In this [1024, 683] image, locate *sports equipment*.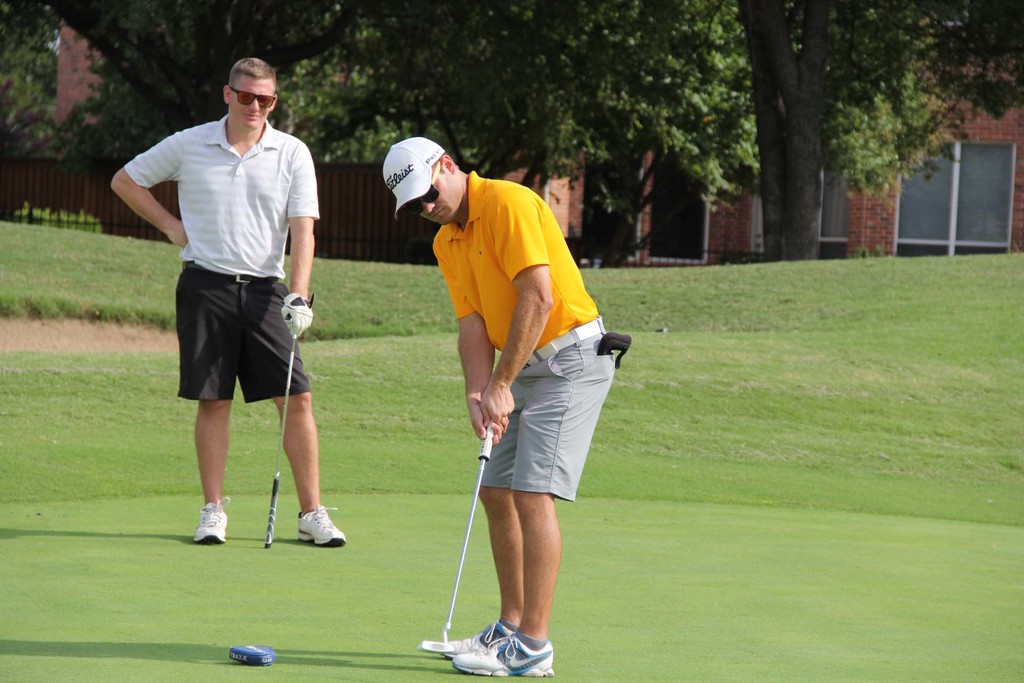
Bounding box: bbox=[299, 506, 349, 550].
